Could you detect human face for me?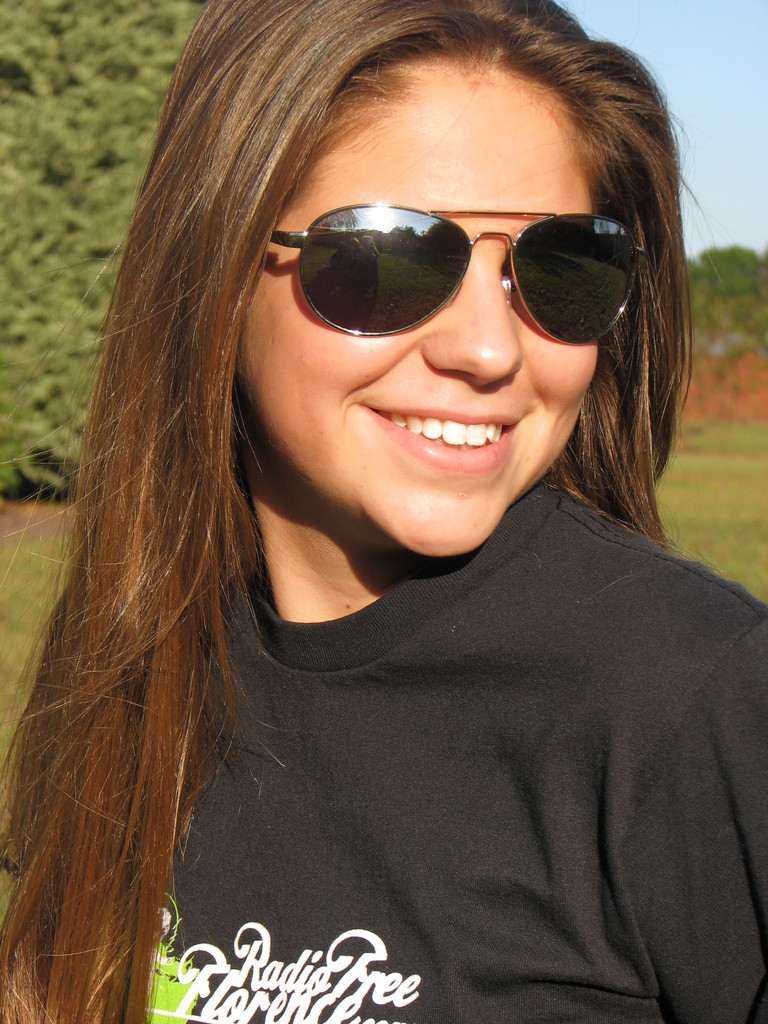
Detection result: locate(236, 69, 602, 556).
